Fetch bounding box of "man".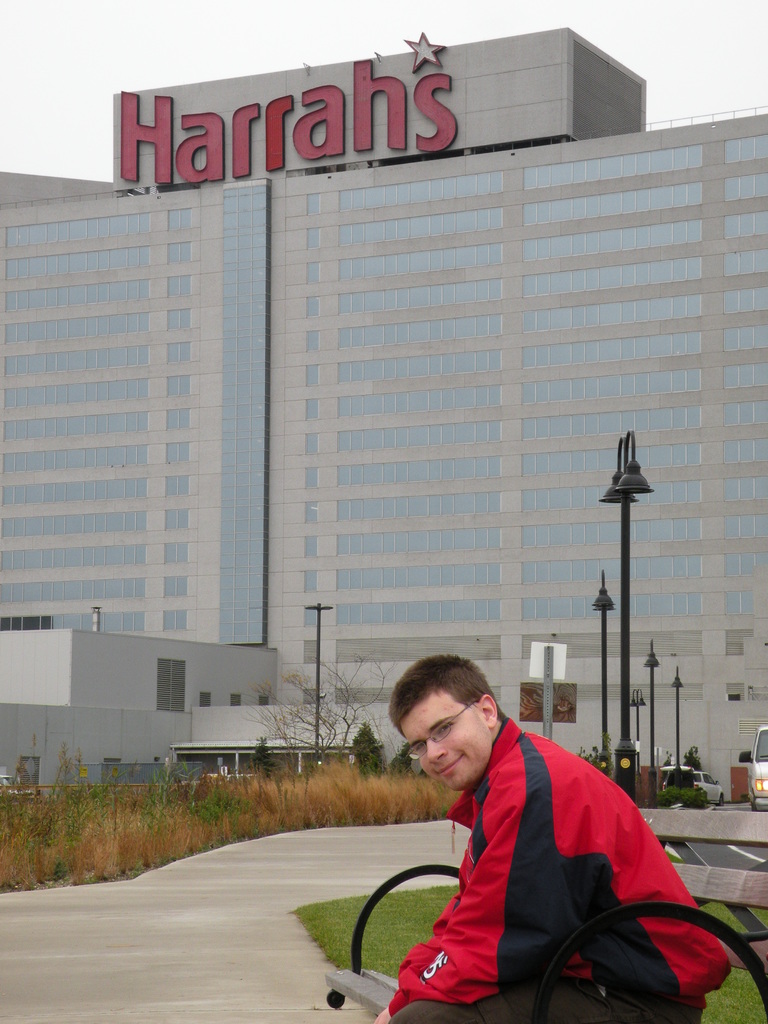
Bbox: {"left": 349, "top": 656, "right": 719, "bottom": 1020}.
